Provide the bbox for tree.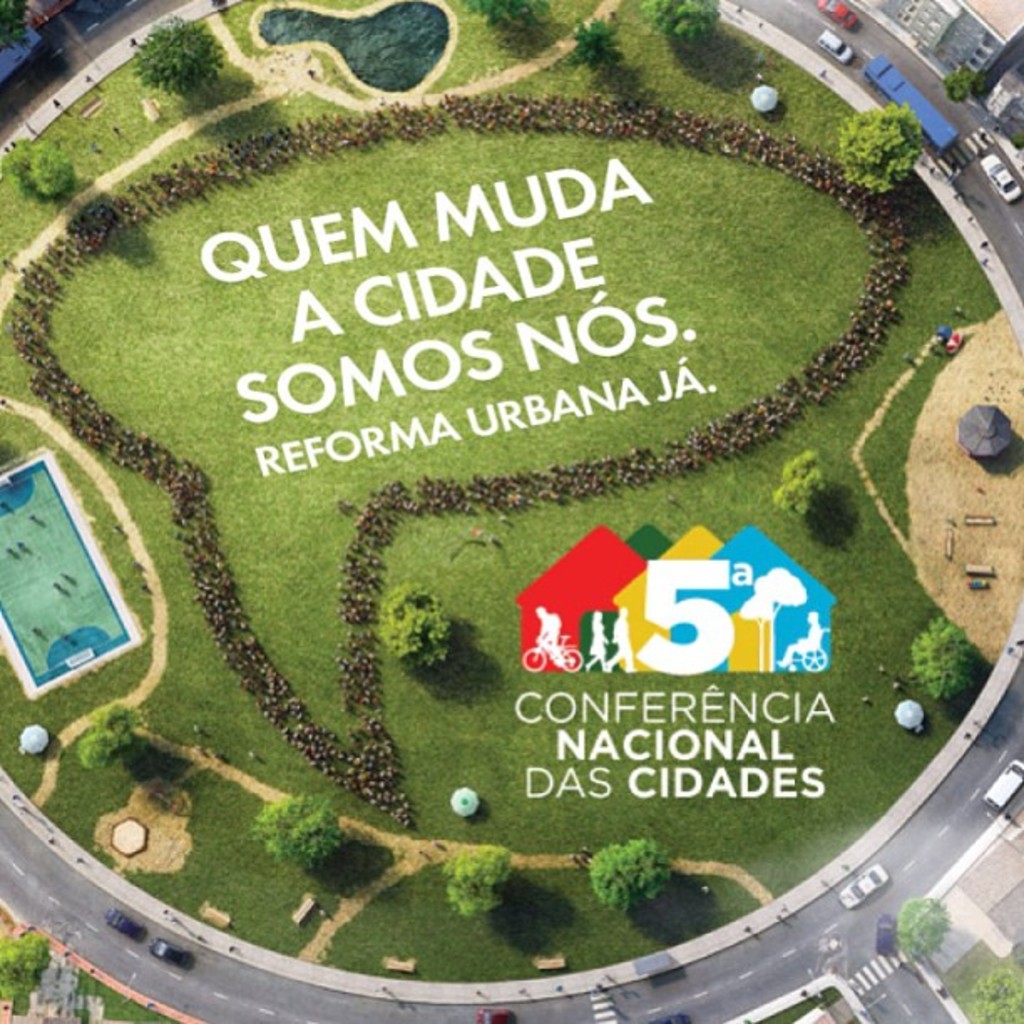
pyautogui.locateOnScreen(967, 957, 1022, 1022).
